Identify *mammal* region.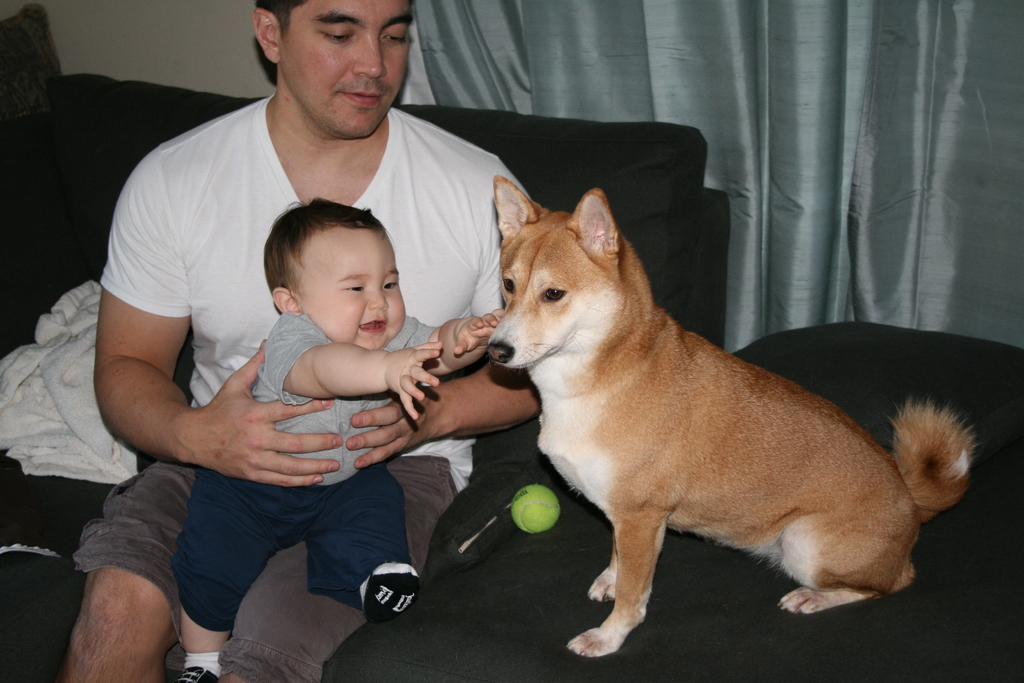
Region: left=477, top=170, right=981, bottom=660.
